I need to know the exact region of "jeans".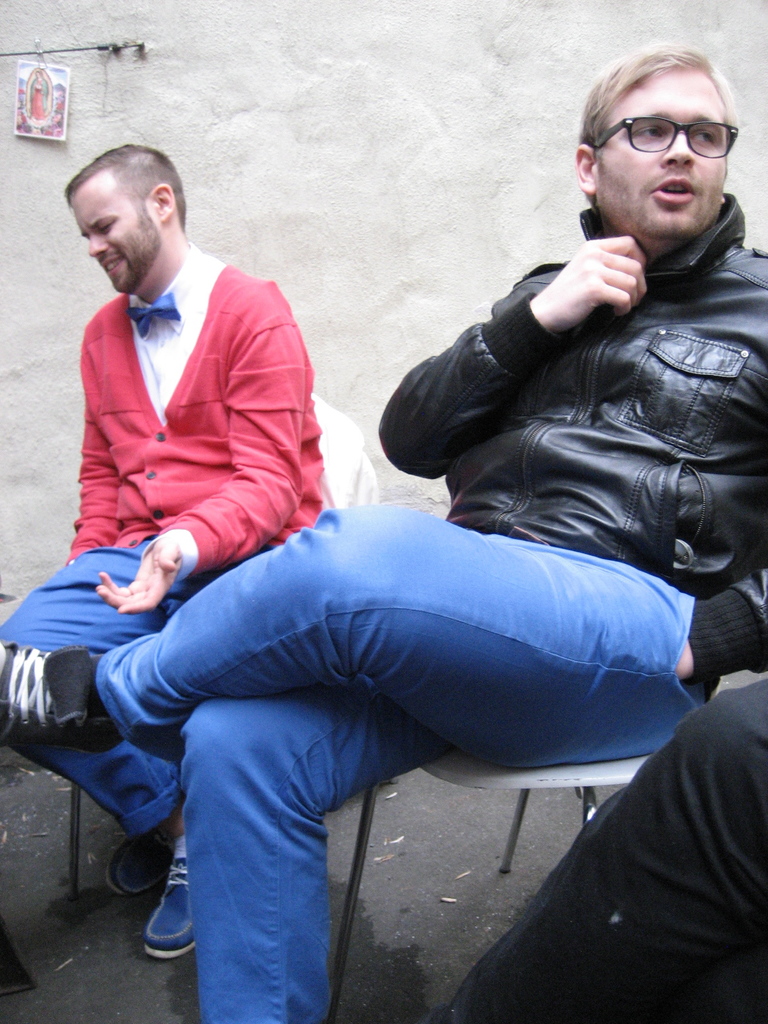
Region: crop(2, 516, 177, 844).
